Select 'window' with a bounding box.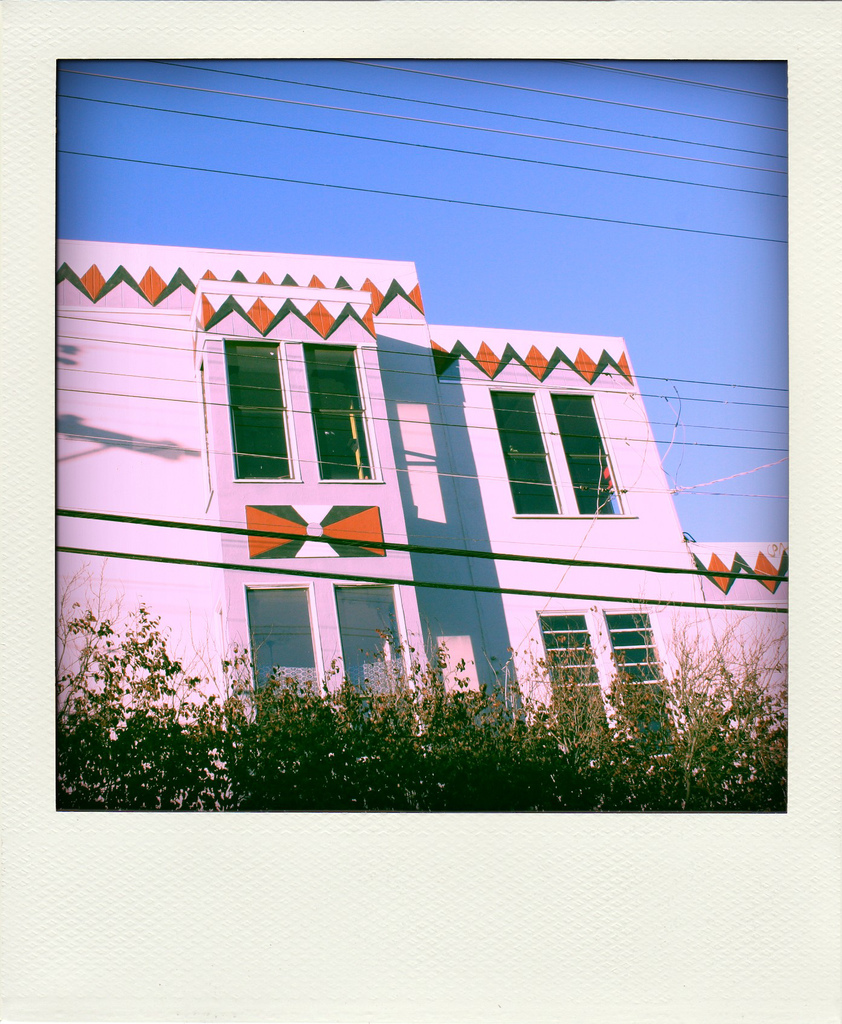
(236, 575, 420, 767).
